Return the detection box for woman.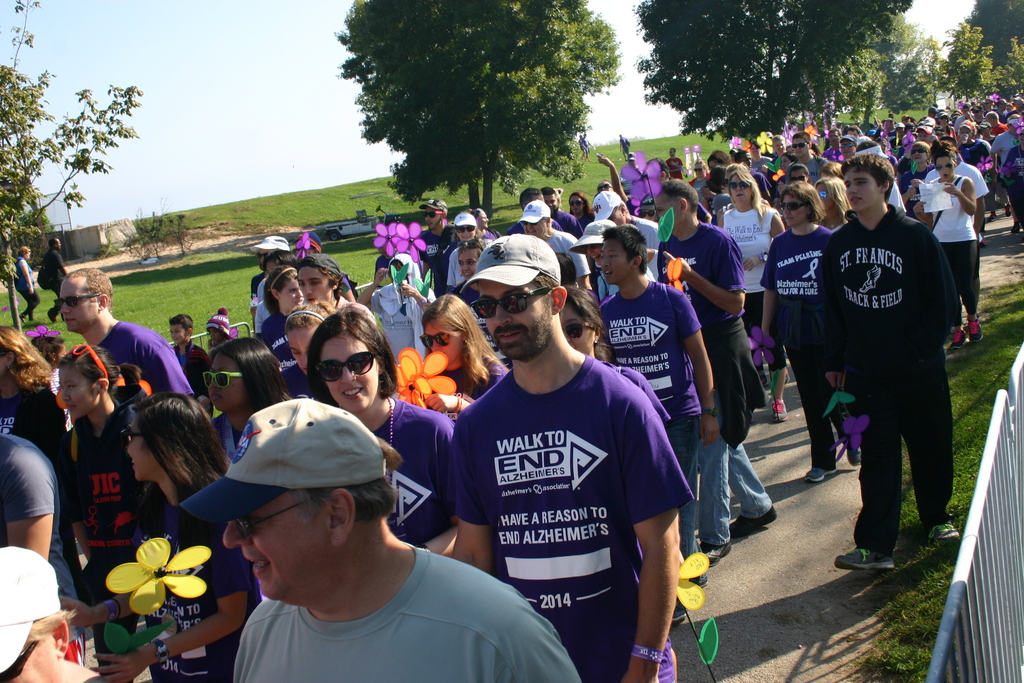
bbox=(788, 163, 810, 183).
